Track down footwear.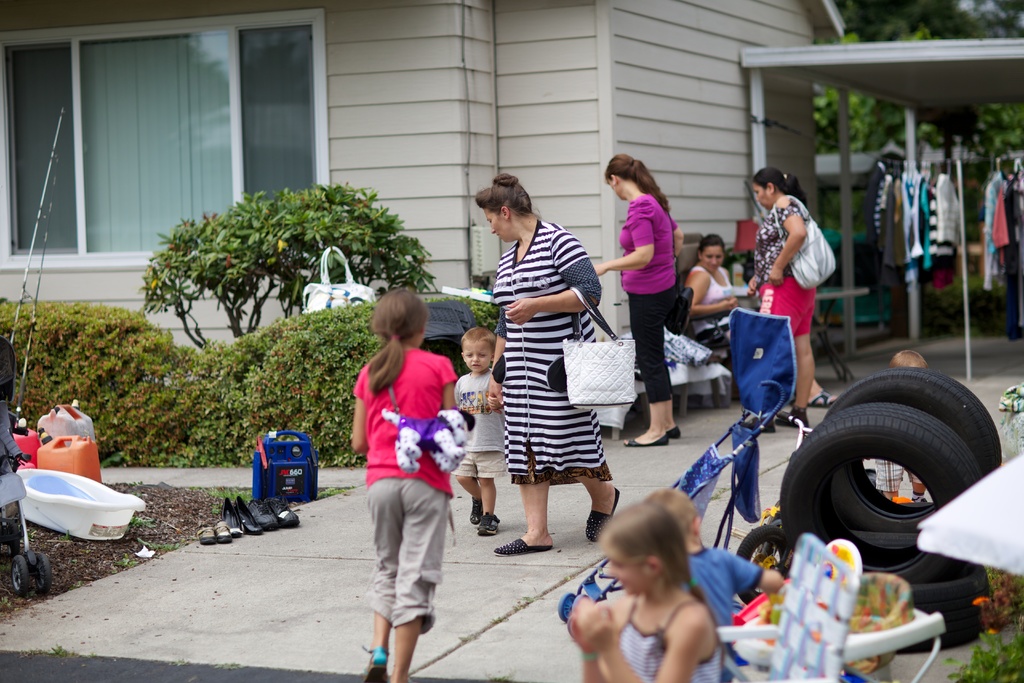
Tracked to 198 523 232 543.
